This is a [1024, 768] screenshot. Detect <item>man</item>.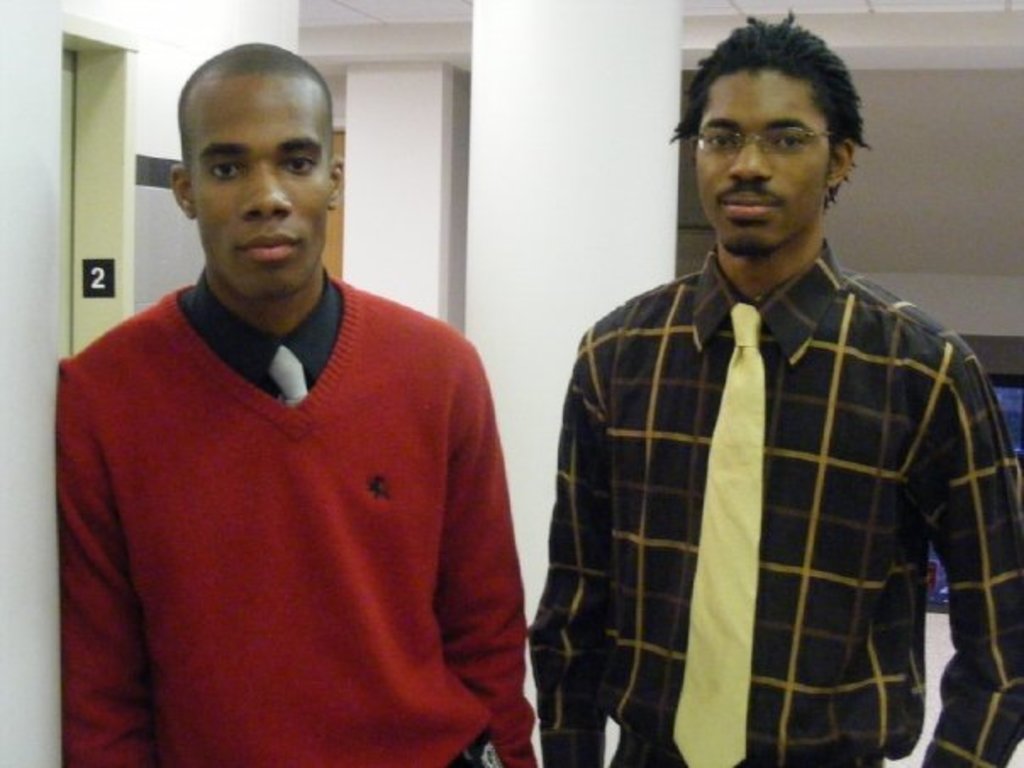
locate(505, 3, 1022, 766).
